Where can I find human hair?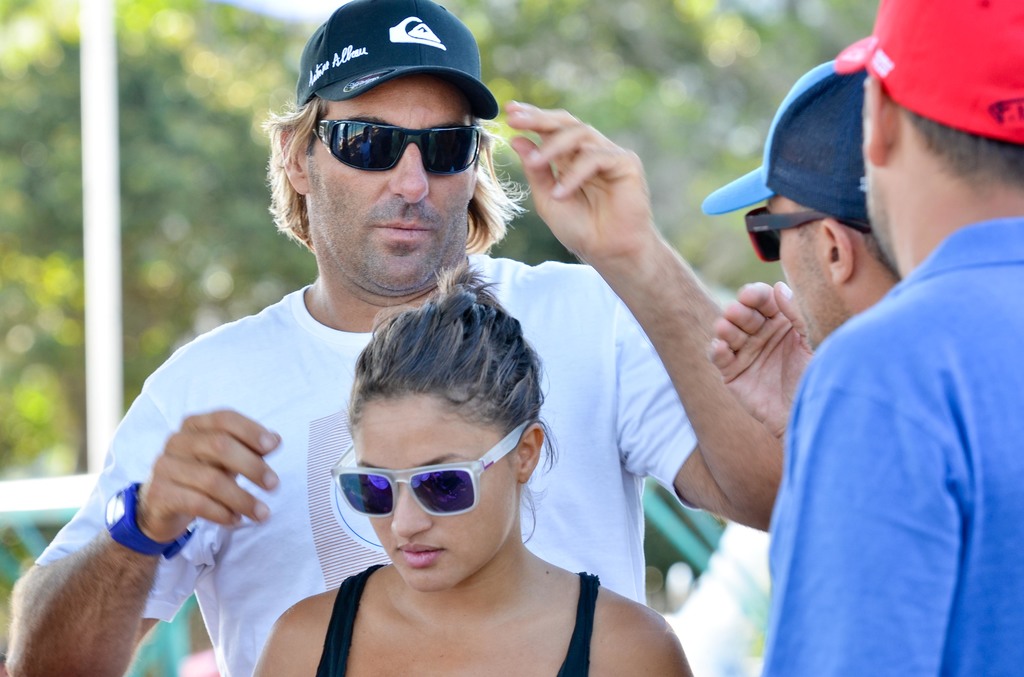
You can find it at locate(894, 97, 1023, 198).
